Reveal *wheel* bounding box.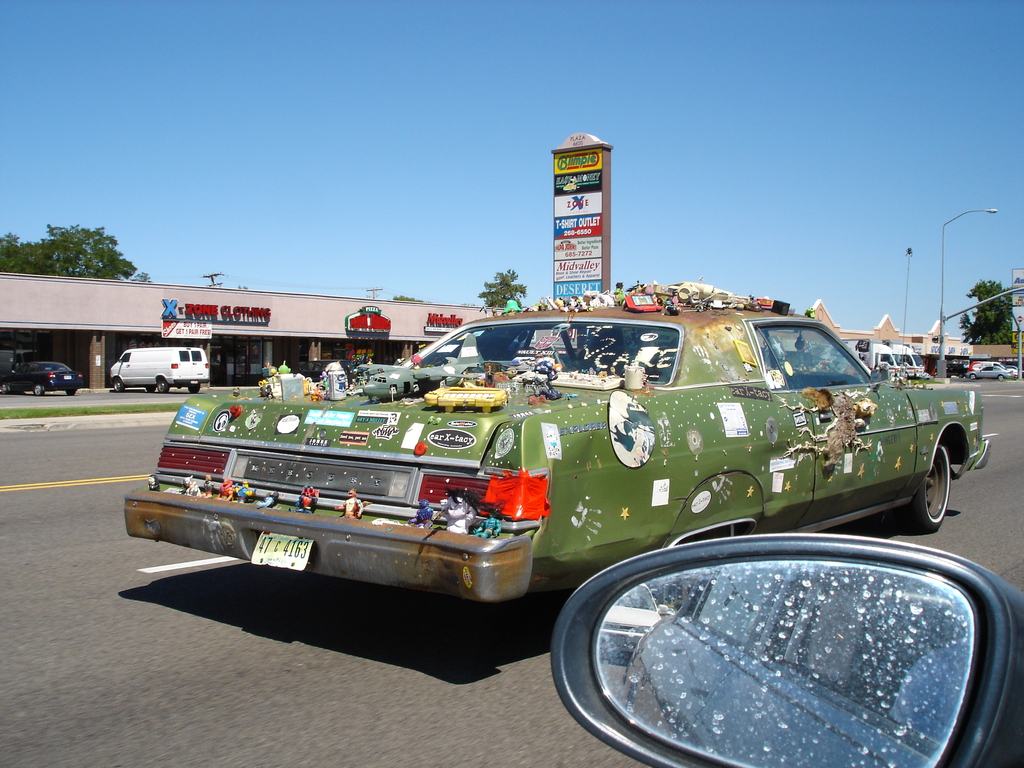
Revealed: x1=913 y1=446 x2=955 y2=528.
